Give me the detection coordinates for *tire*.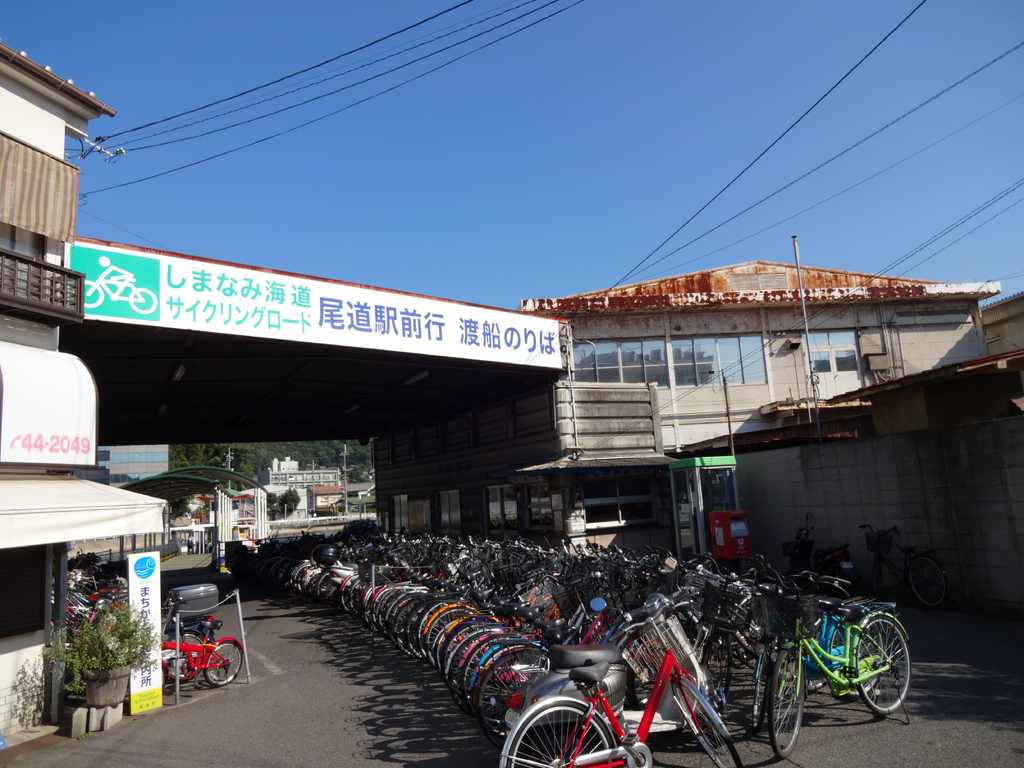
<region>205, 640, 242, 685</region>.
